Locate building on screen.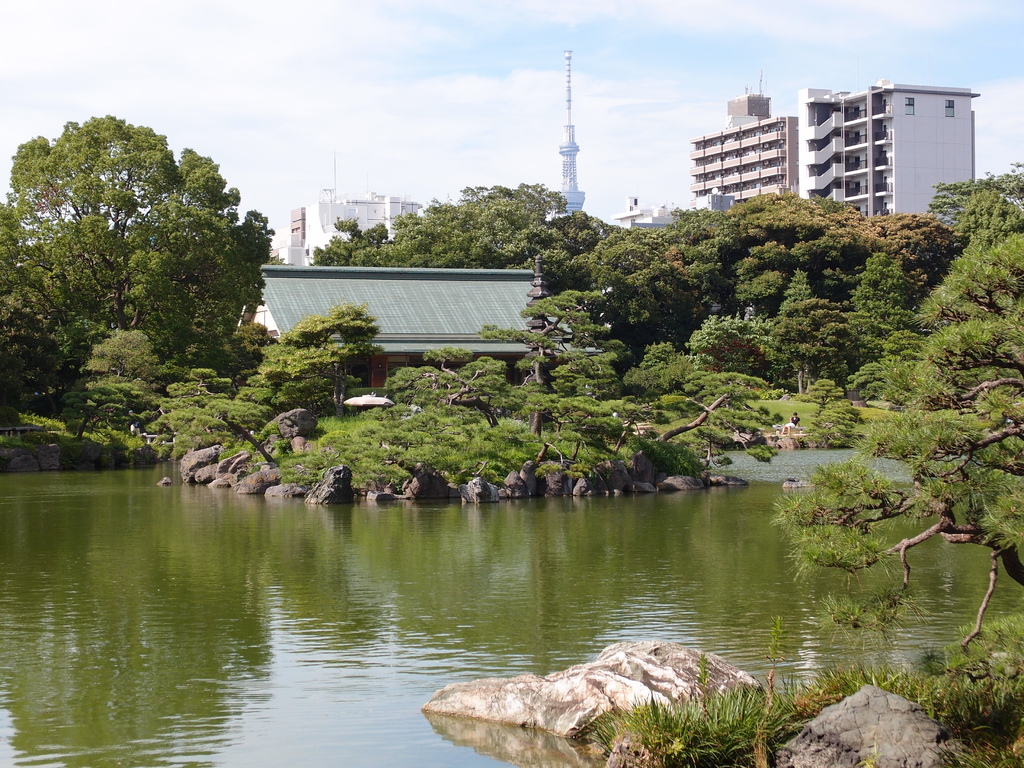
On screen at (290,188,433,260).
